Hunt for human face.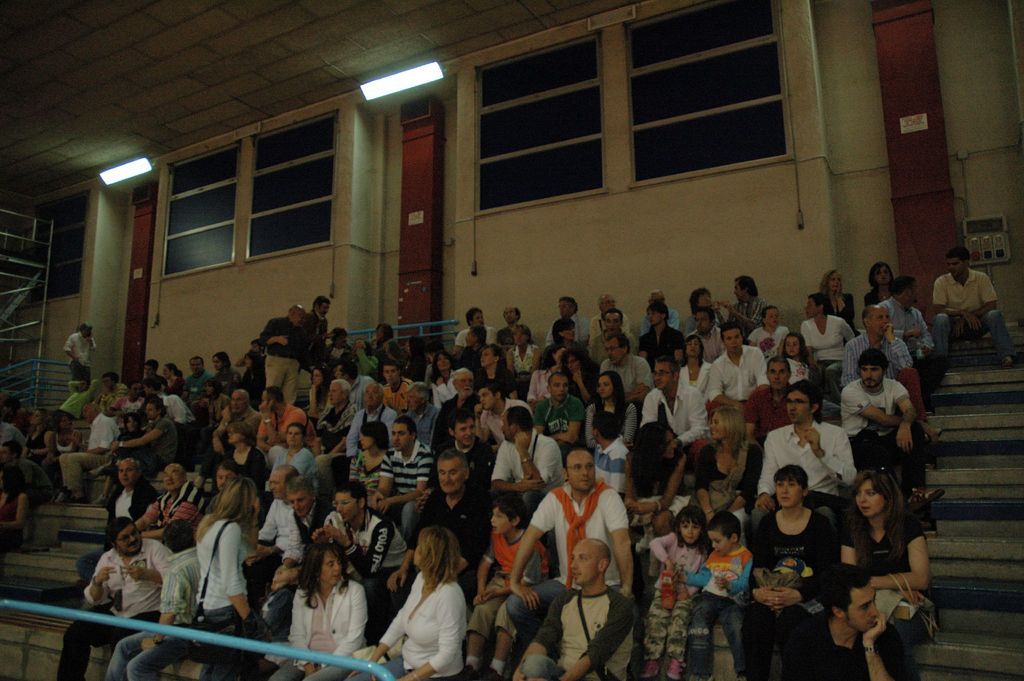
Hunted down at select_region(787, 338, 800, 358).
